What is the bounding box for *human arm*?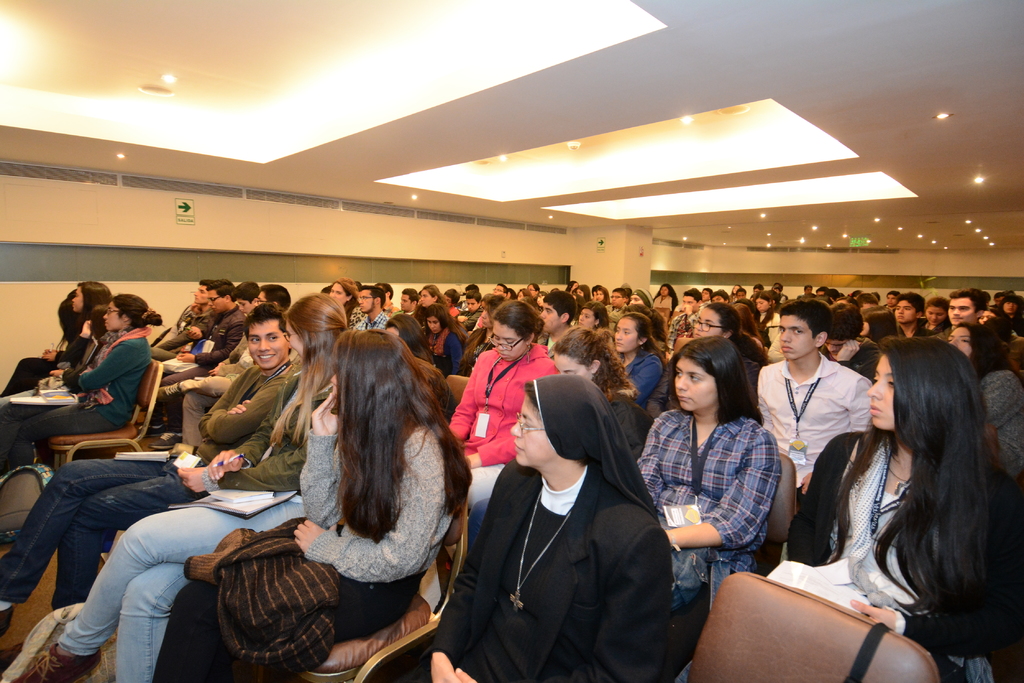
{"left": 301, "top": 394, "right": 342, "bottom": 527}.
